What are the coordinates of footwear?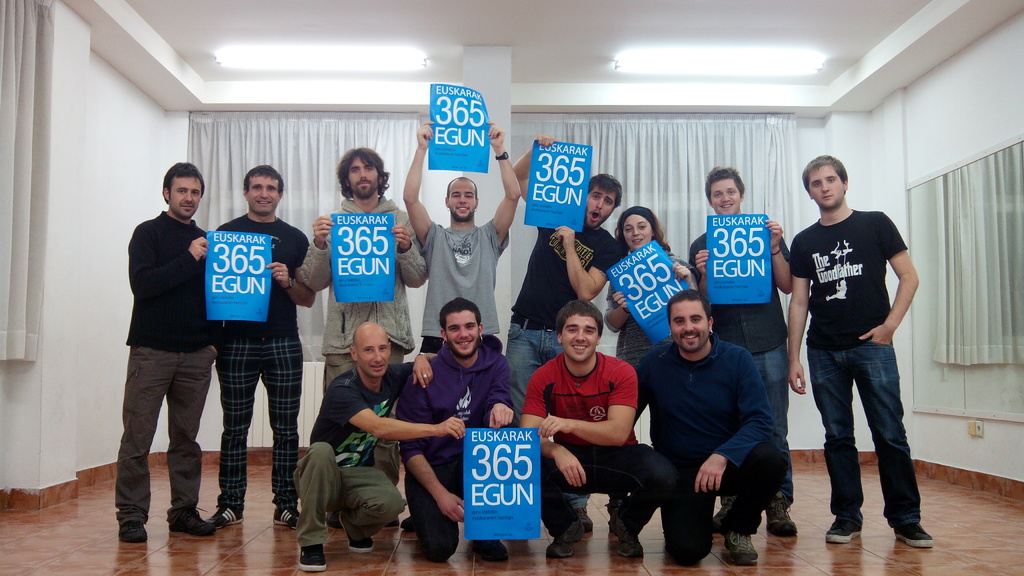
[left=765, top=490, right=802, bottom=541].
